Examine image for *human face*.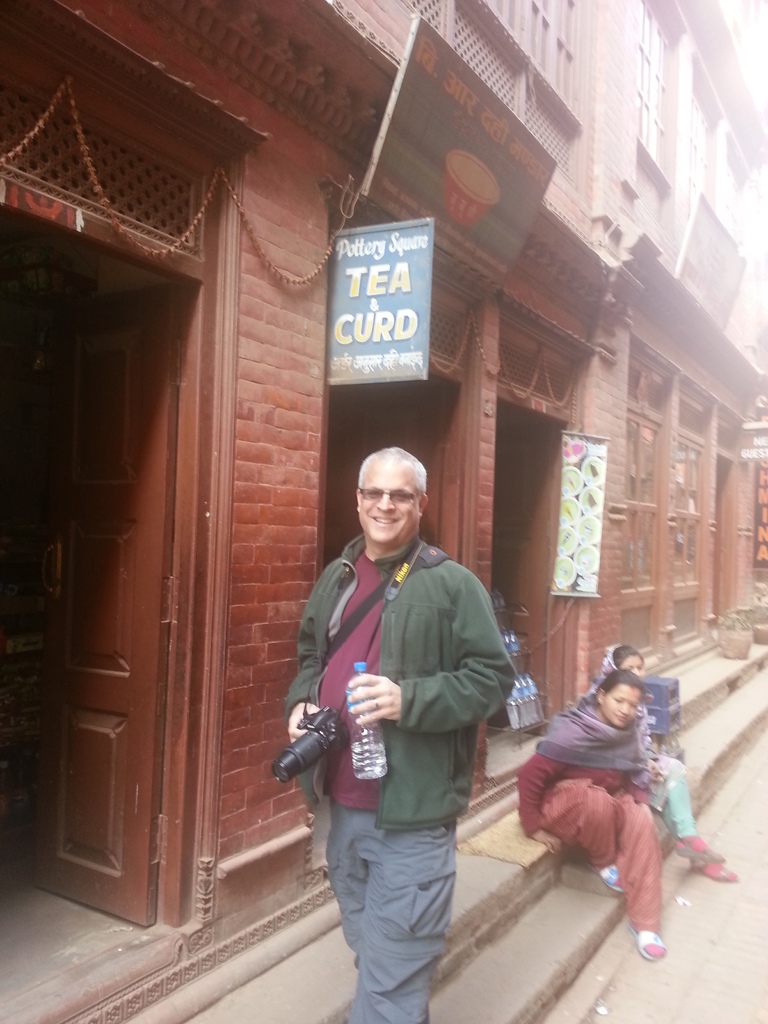
Examination result: rect(359, 468, 420, 540).
